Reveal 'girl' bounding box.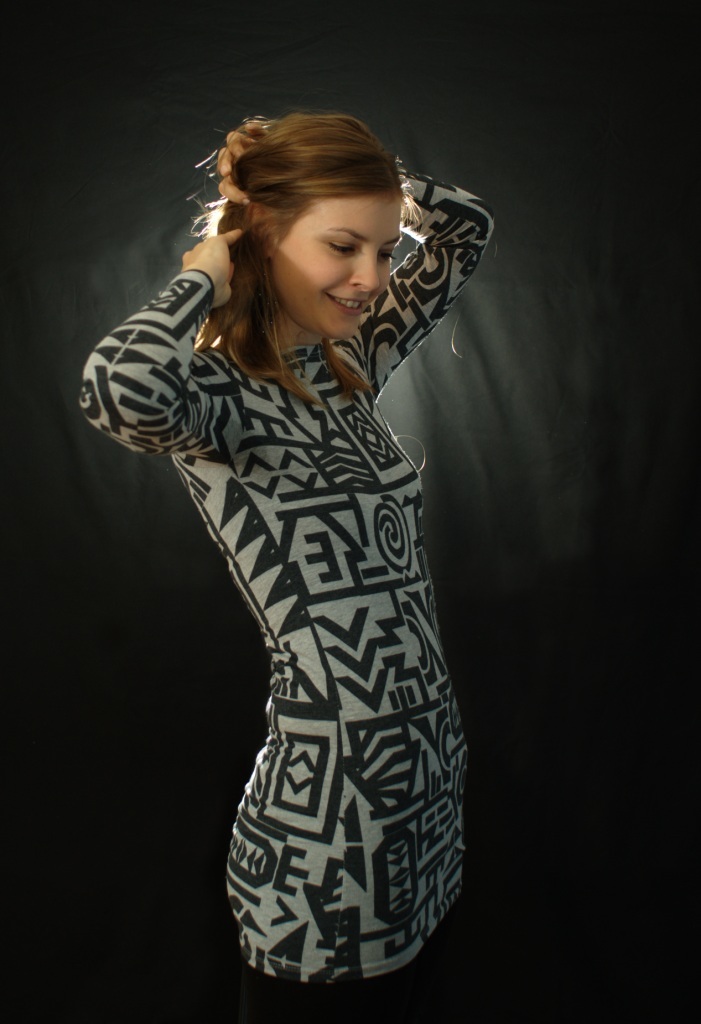
Revealed: region(84, 112, 491, 1023).
